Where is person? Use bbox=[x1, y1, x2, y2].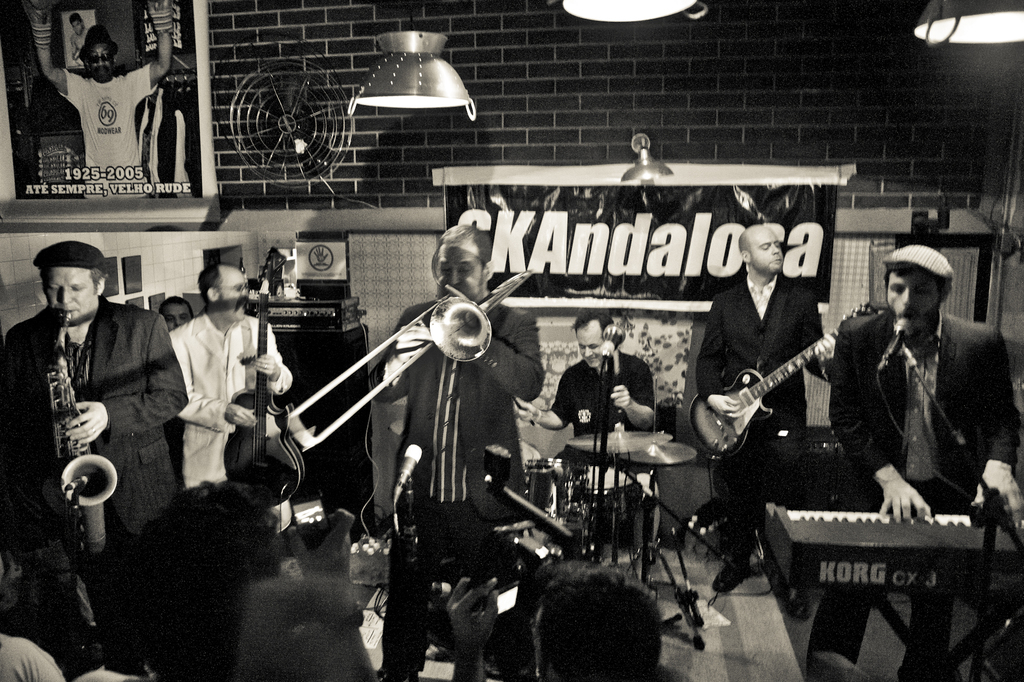
bbox=[0, 241, 188, 624].
